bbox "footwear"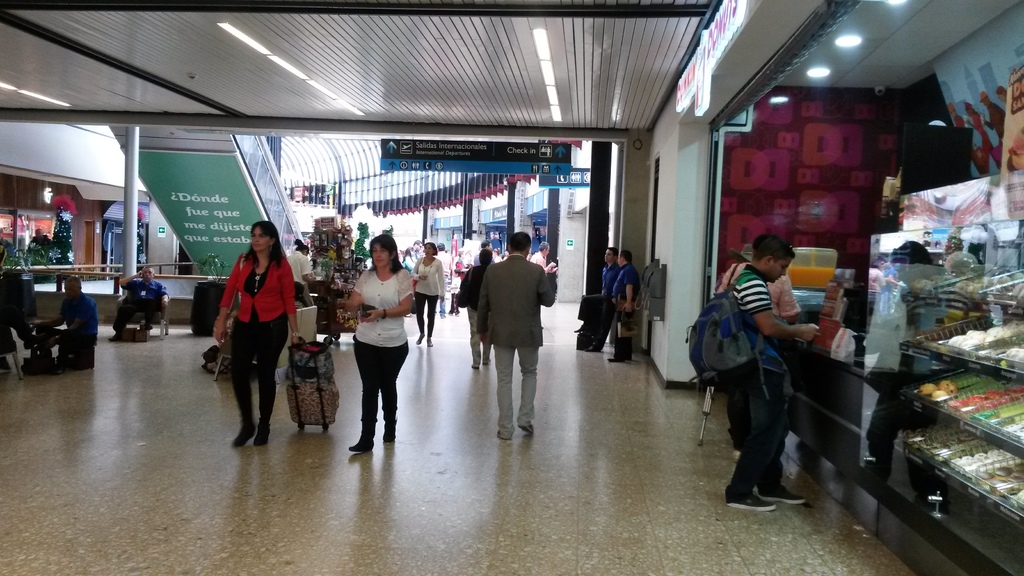
{"left": 348, "top": 438, "right": 375, "bottom": 451}
